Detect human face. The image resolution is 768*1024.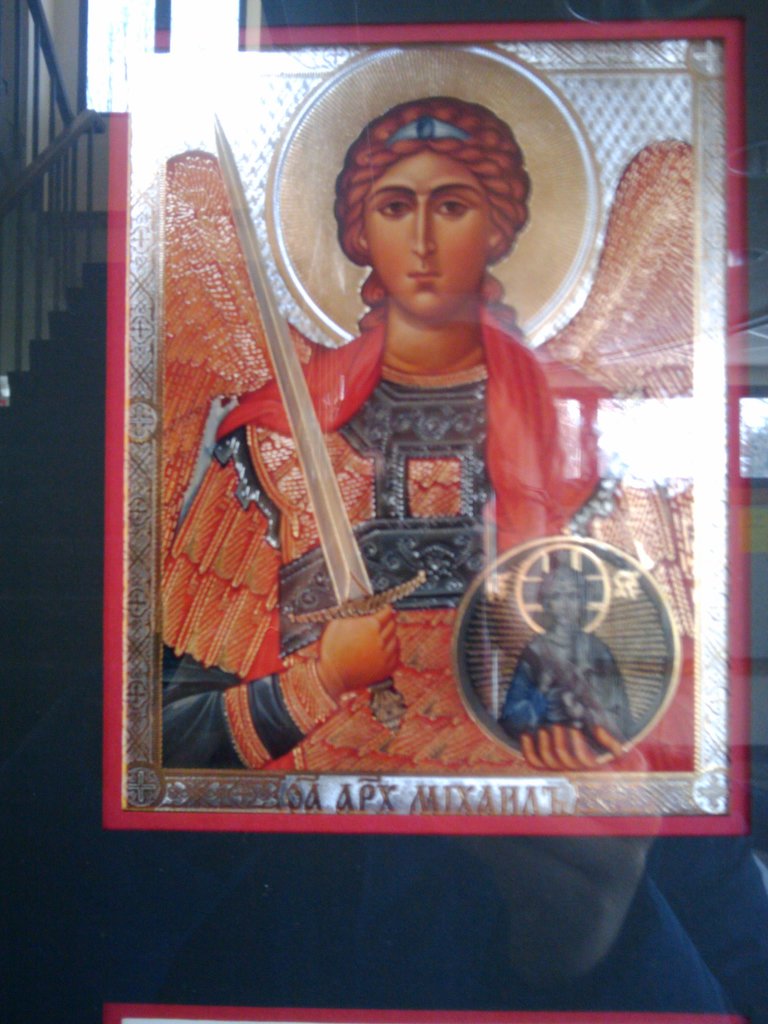
x1=548, y1=585, x2=583, y2=634.
